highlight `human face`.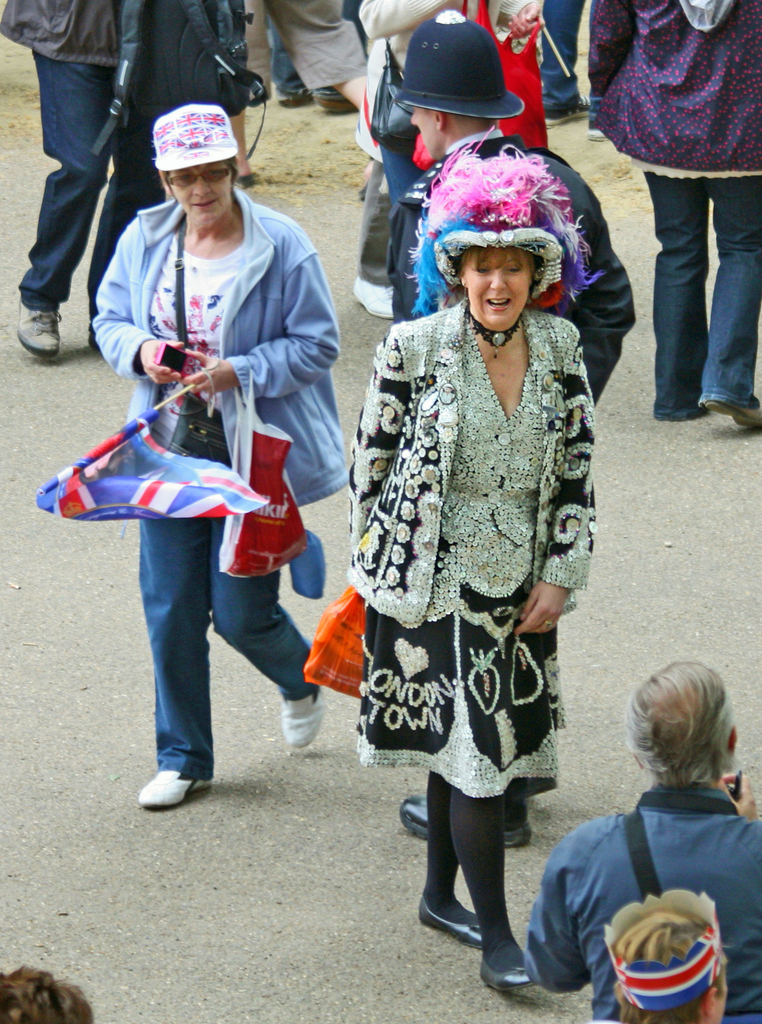
Highlighted region: BBox(410, 108, 446, 159).
